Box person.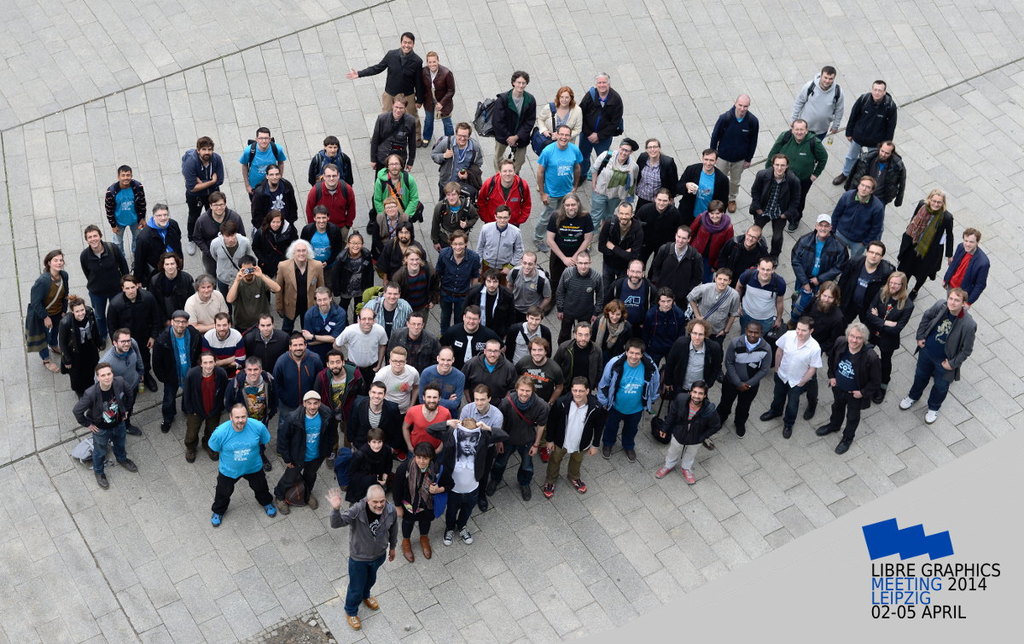
300/132/358/185.
